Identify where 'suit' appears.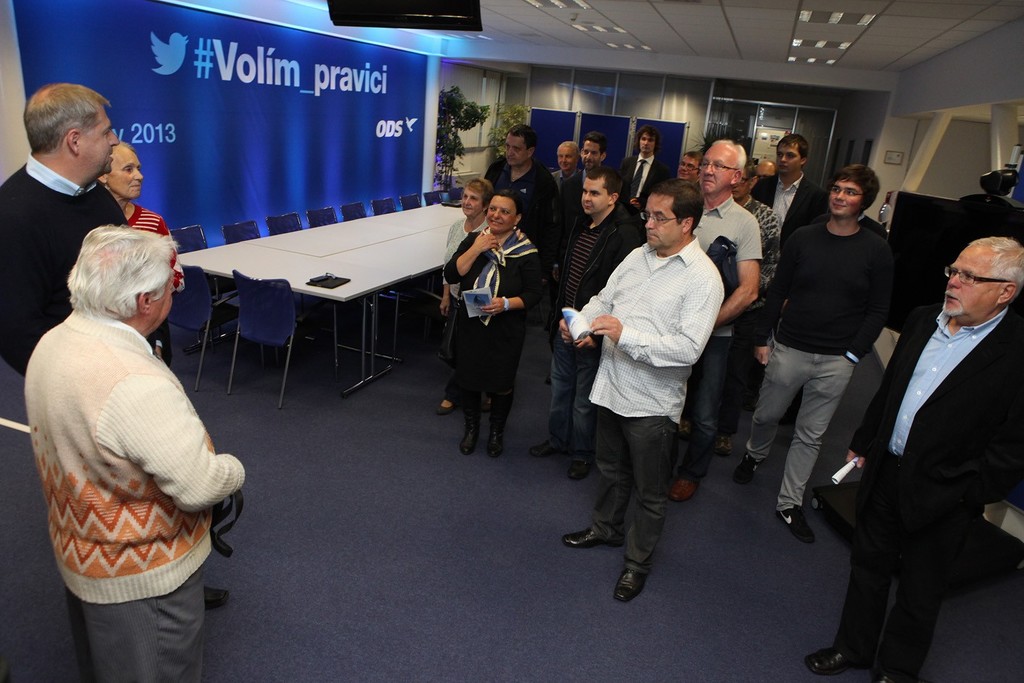
Appears at box=[479, 159, 563, 262].
